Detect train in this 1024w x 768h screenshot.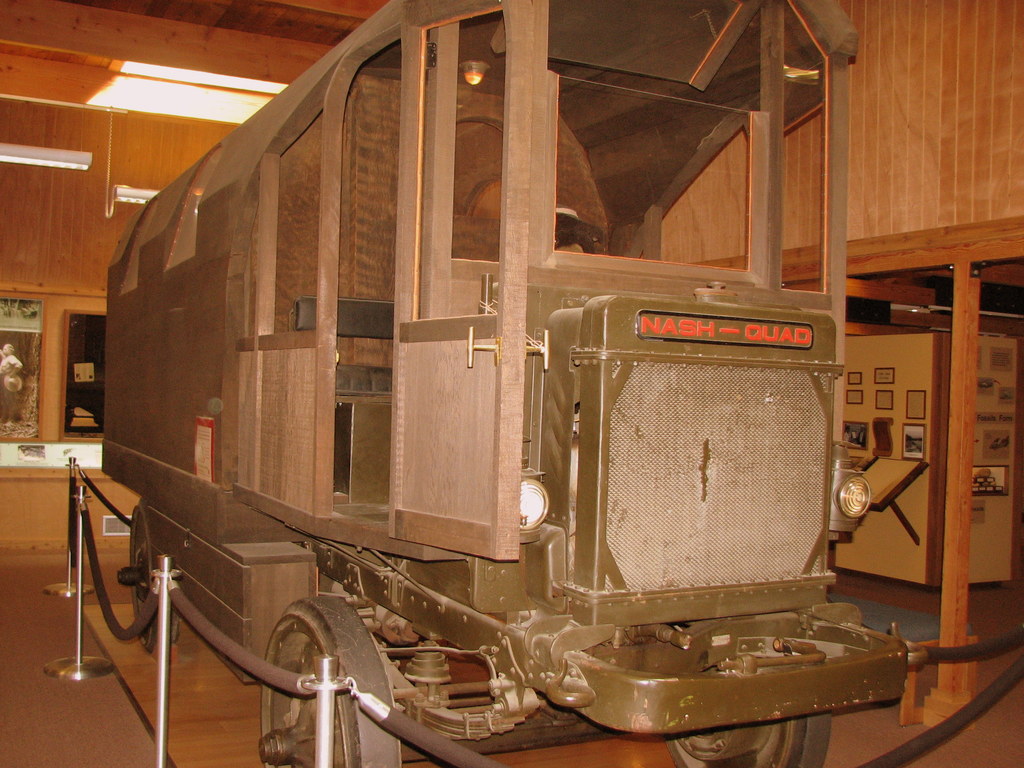
Detection: locate(96, 0, 909, 767).
